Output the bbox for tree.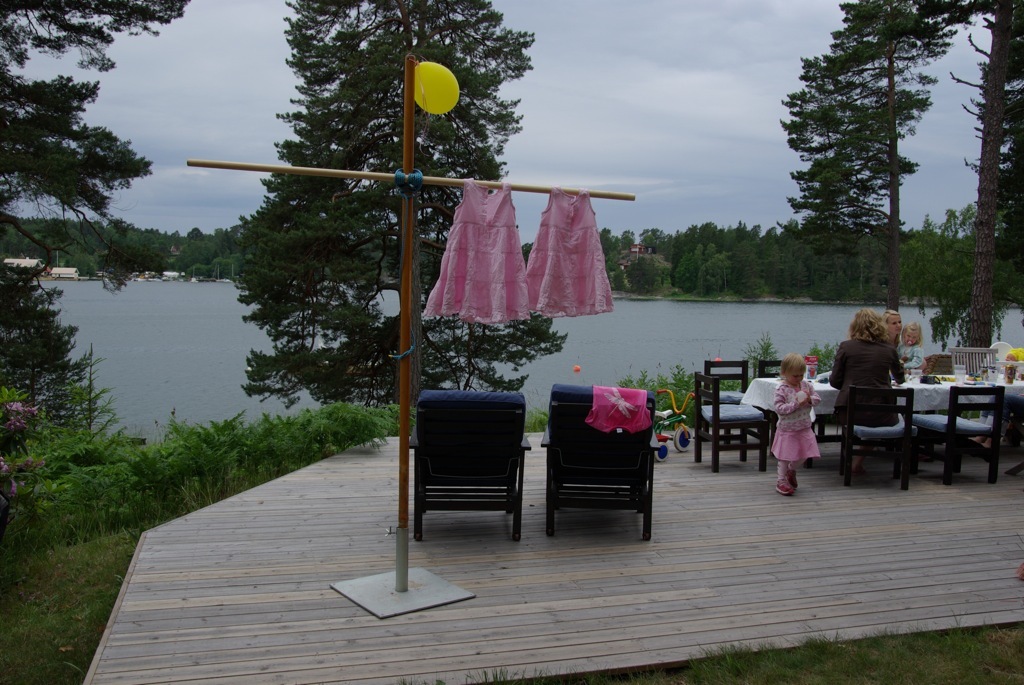
BBox(233, 0, 569, 406).
